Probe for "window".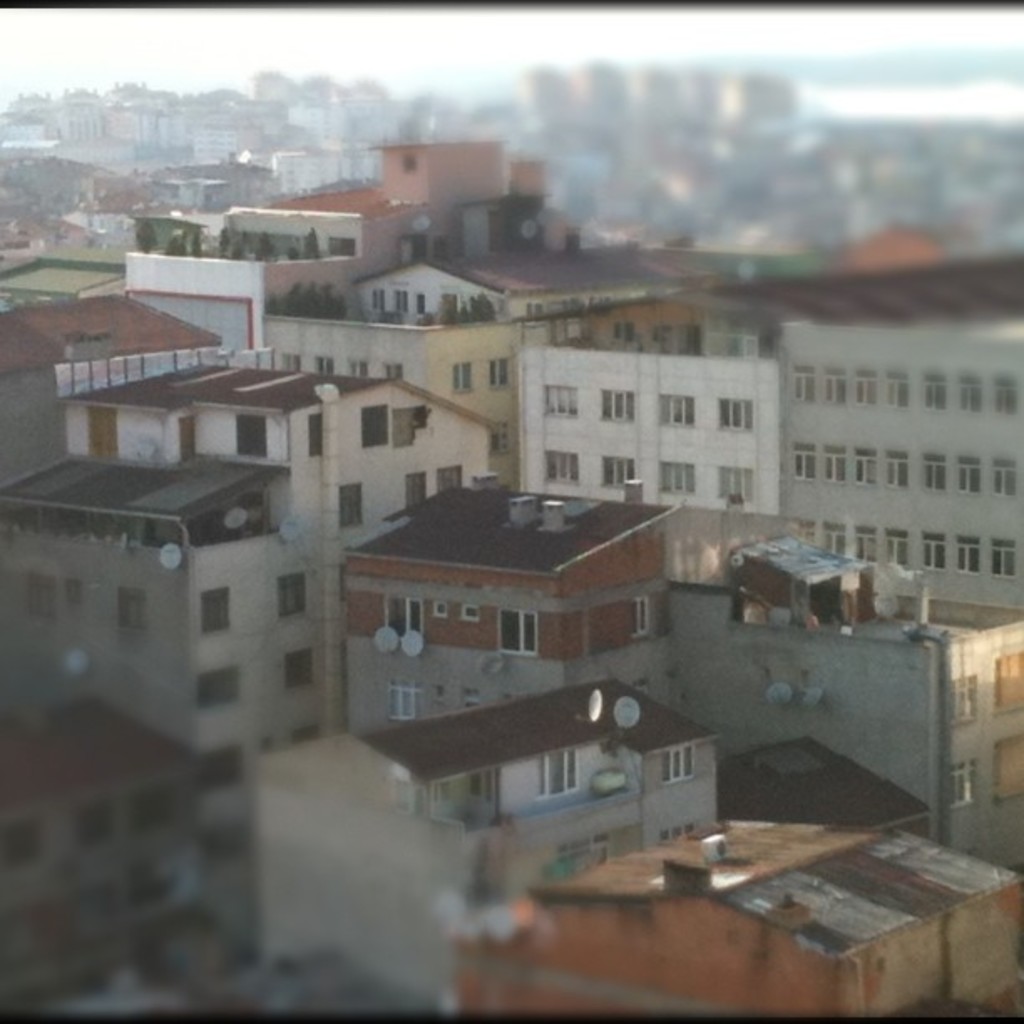
Probe result: bbox=(318, 353, 330, 376).
